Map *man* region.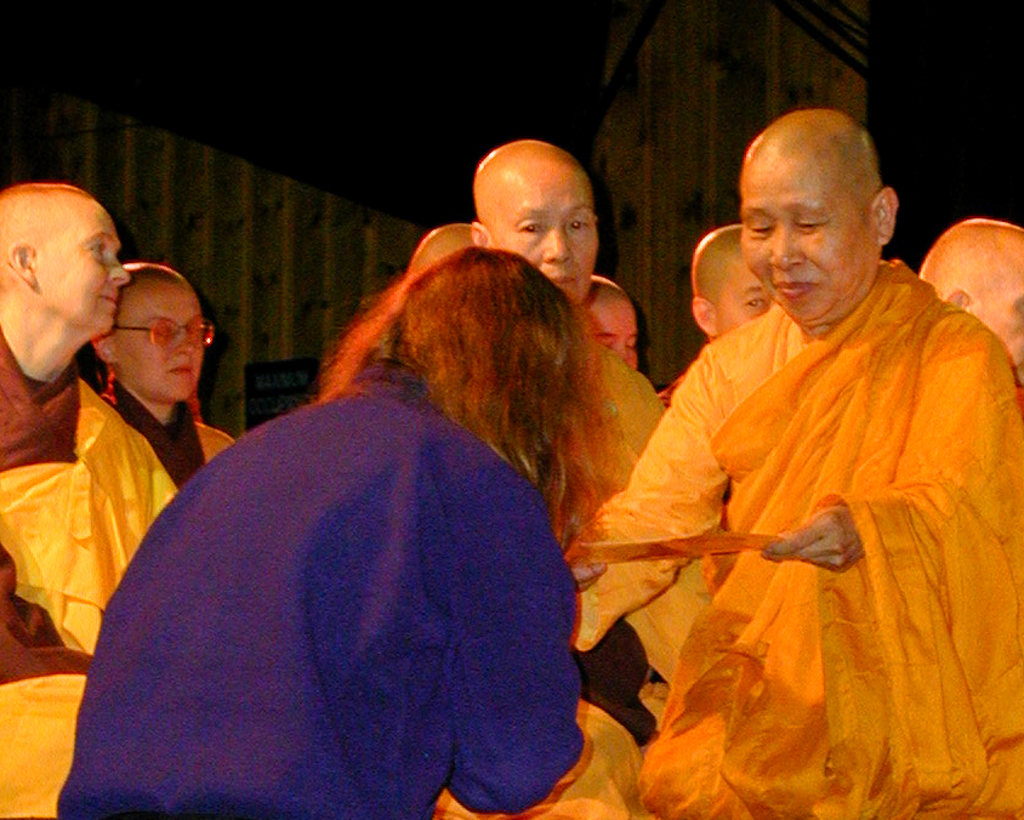
Mapped to 570,271,639,365.
